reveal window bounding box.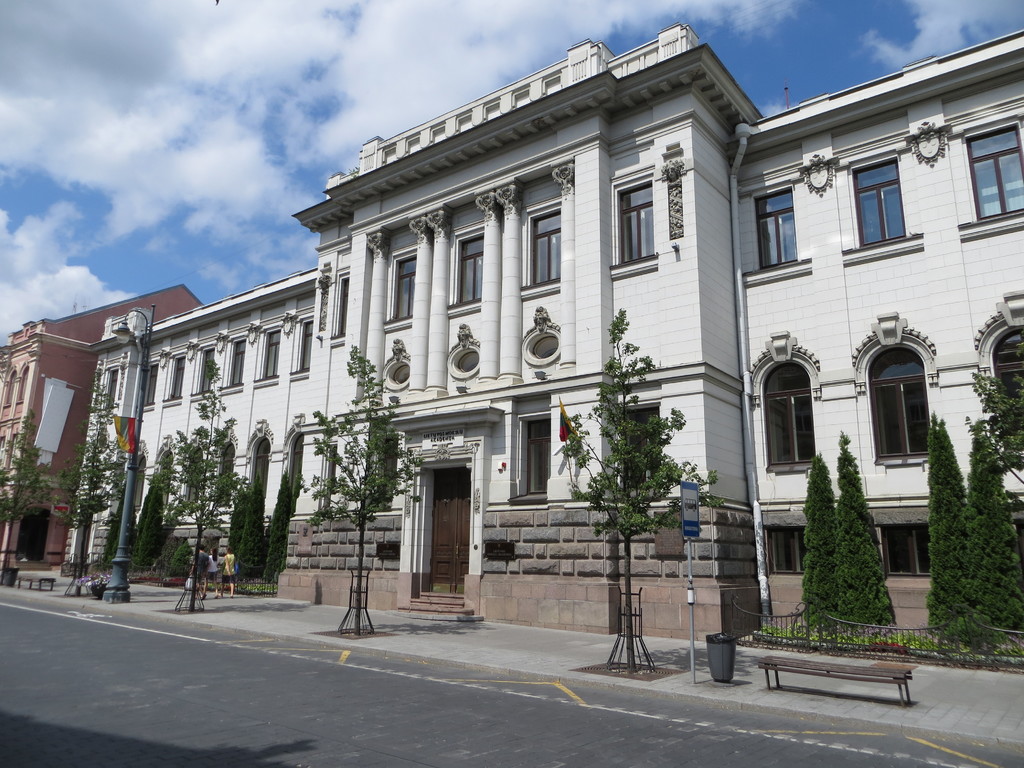
Revealed: (x1=220, y1=324, x2=248, y2=387).
